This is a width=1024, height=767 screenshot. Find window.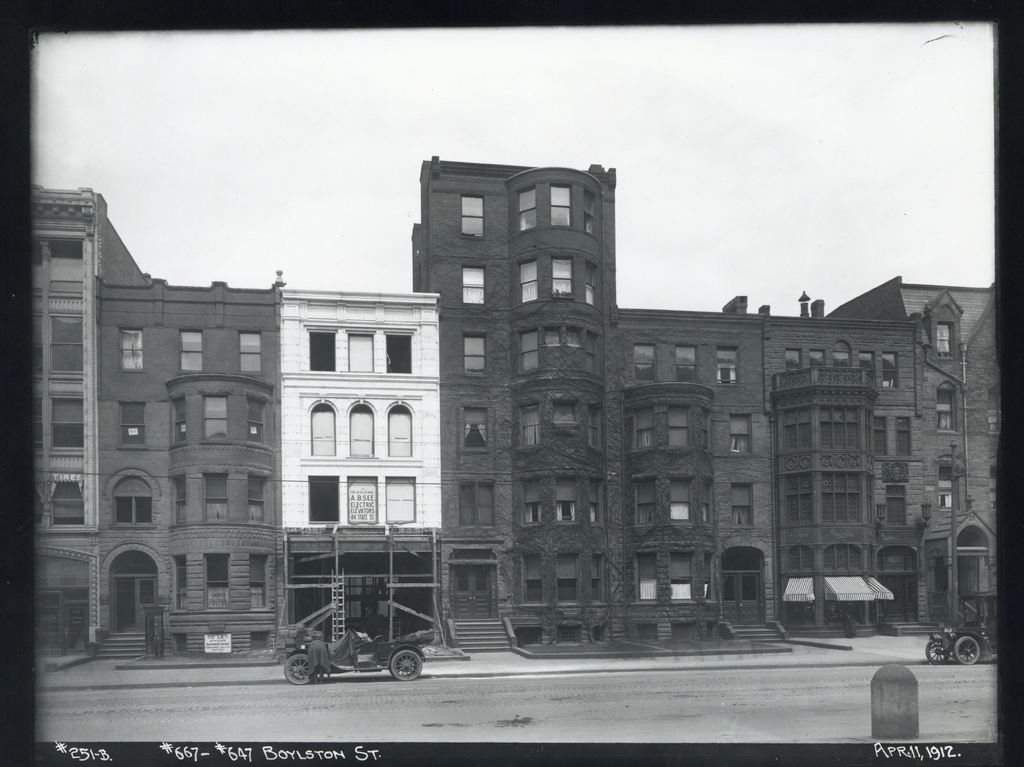
Bounding box: x1=700 y1=556 x2=716 y2=601.
